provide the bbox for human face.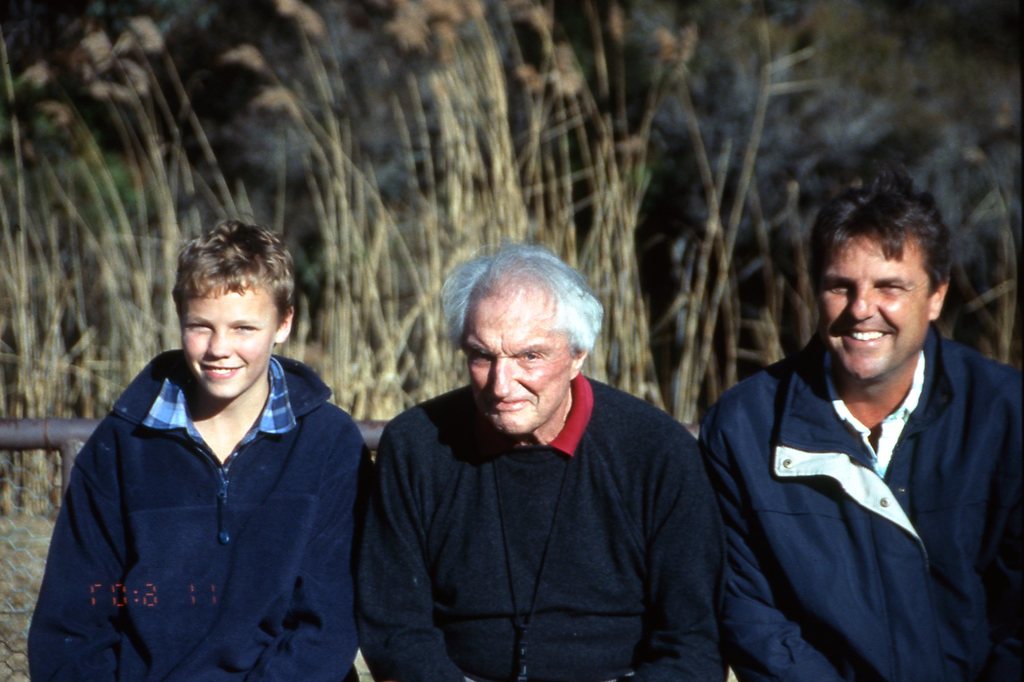
select_region(814, 231, 928, 377).
